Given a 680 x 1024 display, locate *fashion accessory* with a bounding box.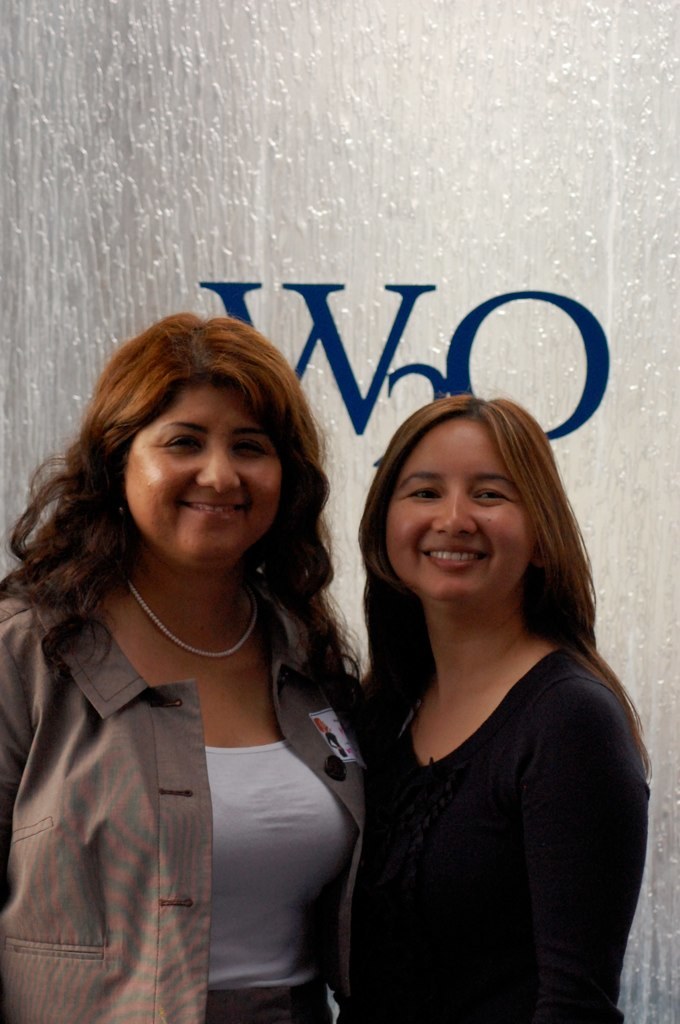
Located: x1=120 y1=561 x2=280 y2=678.
